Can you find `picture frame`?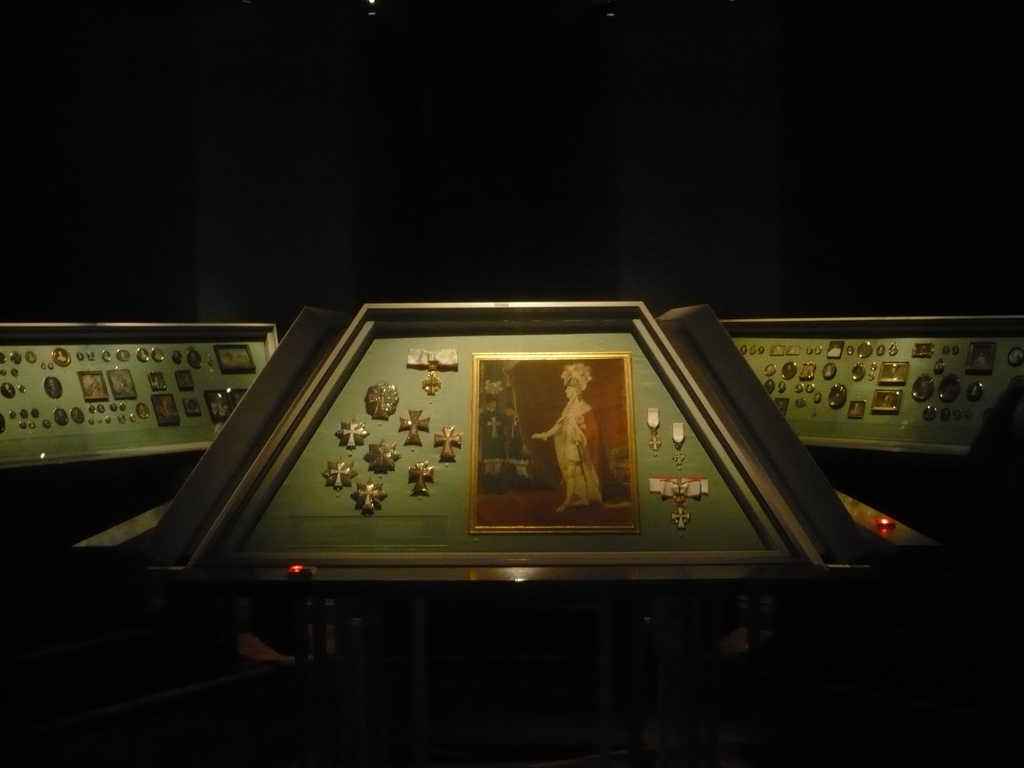
Yes, bounding box: detection(849, 362, 866, 381).
